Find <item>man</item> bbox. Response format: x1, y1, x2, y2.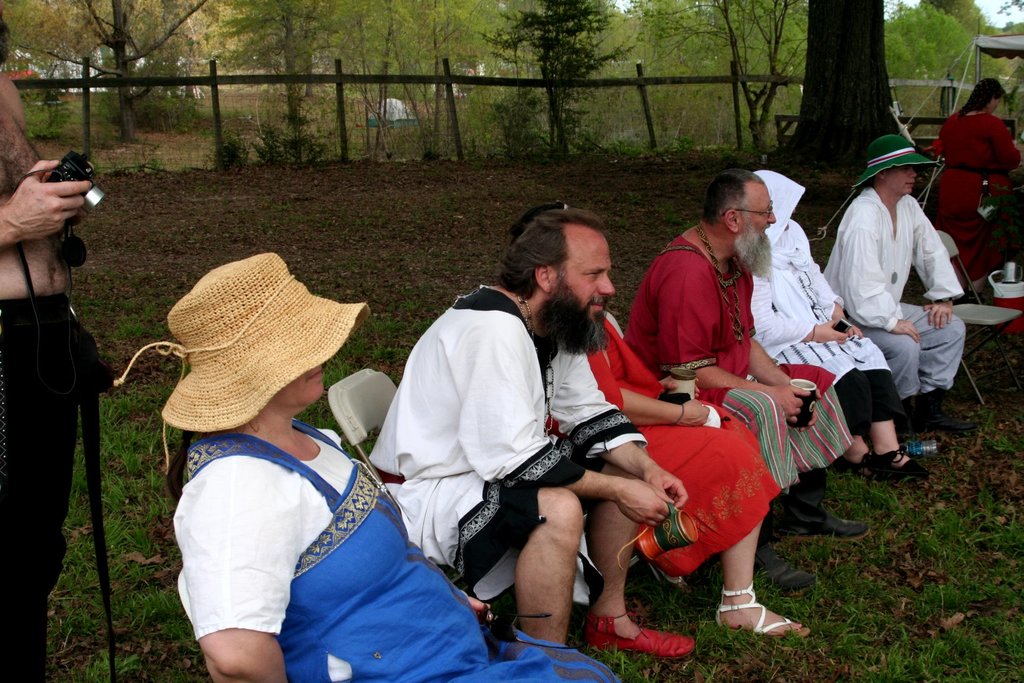
360, 206, 700, 663.
